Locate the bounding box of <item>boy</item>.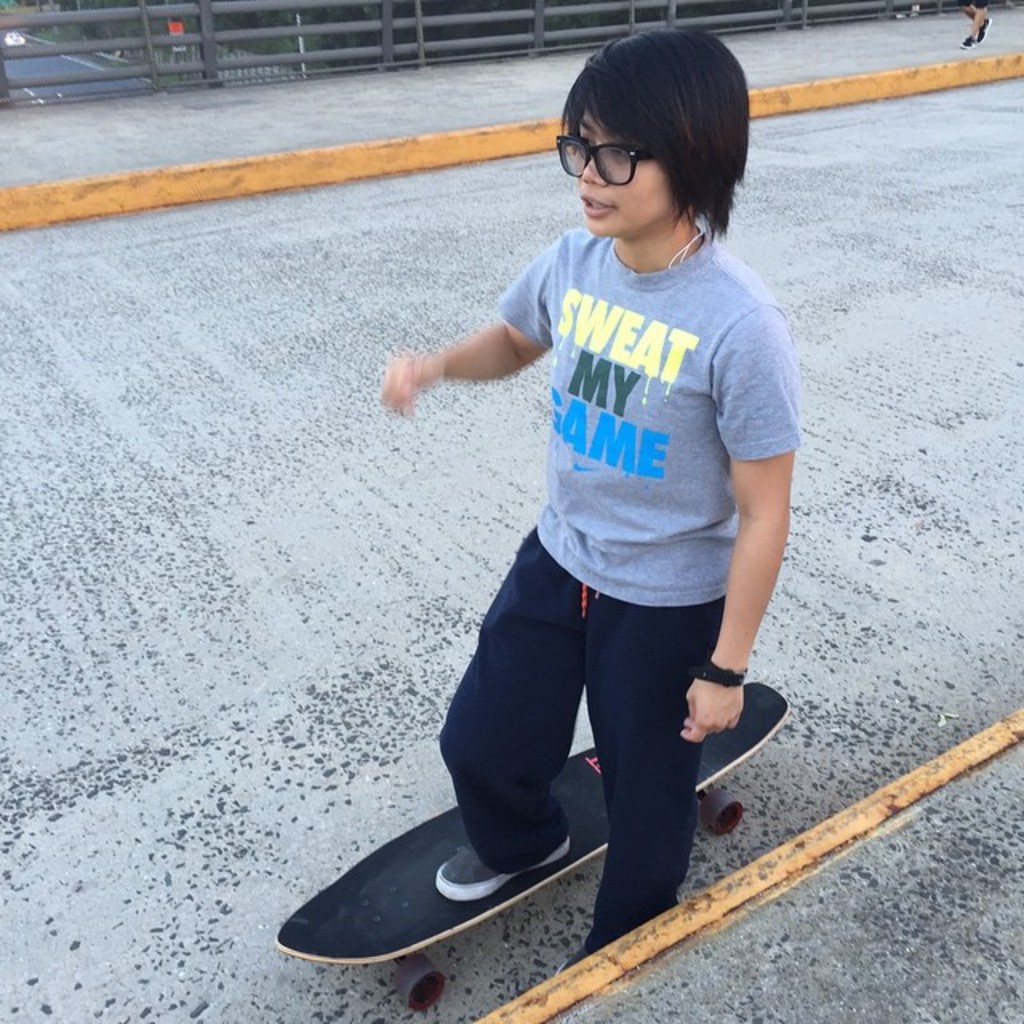
Bounding box: pyautogui.locateOnScreen(339, 67, 803, 963).
